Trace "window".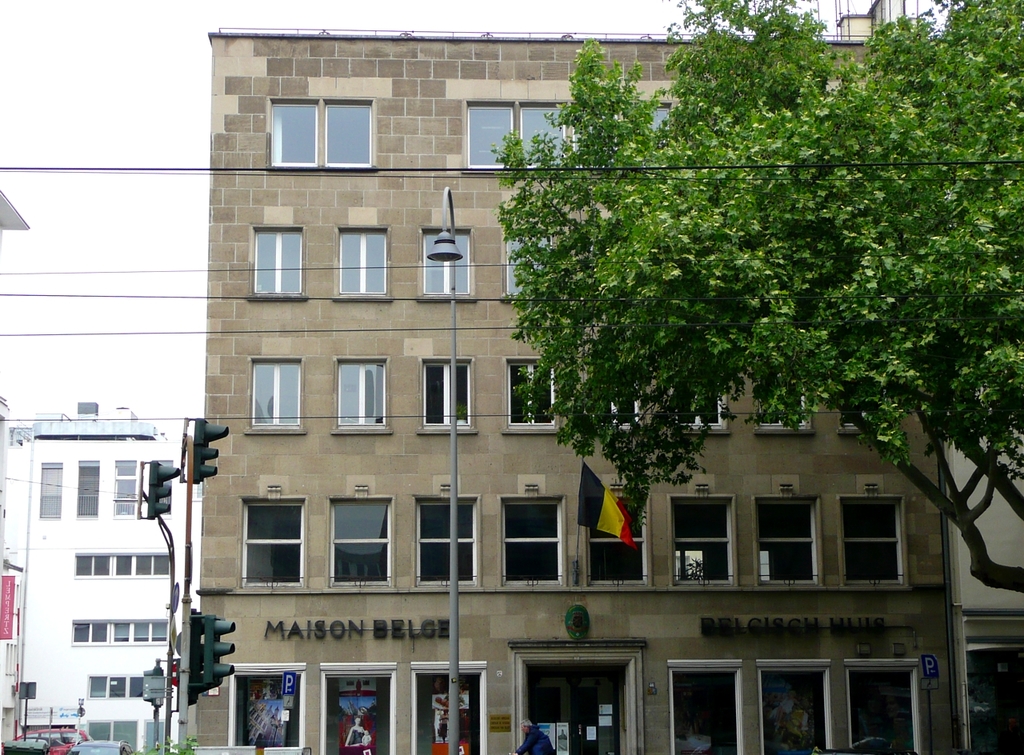
Traced to crop(667, 666, 744, 754).
